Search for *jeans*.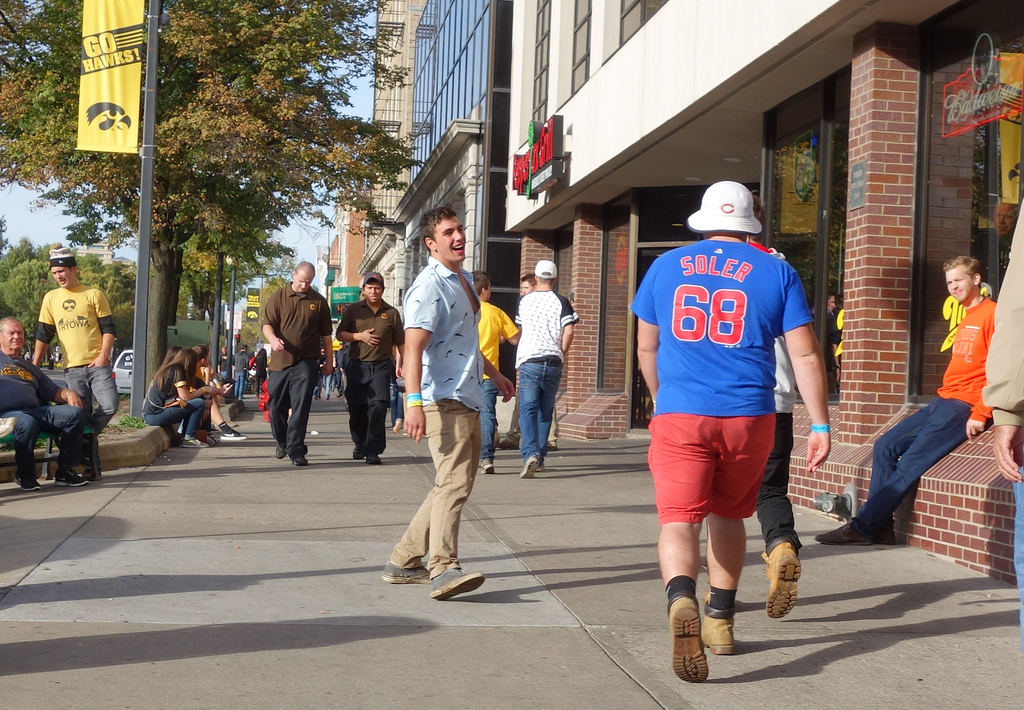
Found at (x1=6, y1=403, x2=85, y2=473).
